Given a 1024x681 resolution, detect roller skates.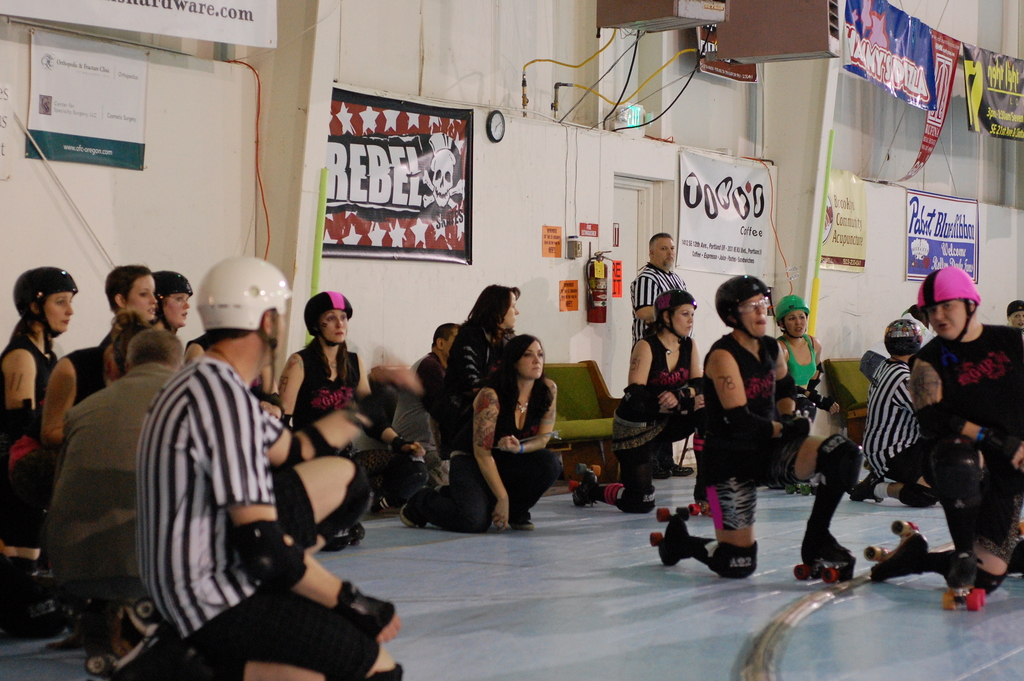
(left=794, top=532, right=860, bottom=587).
